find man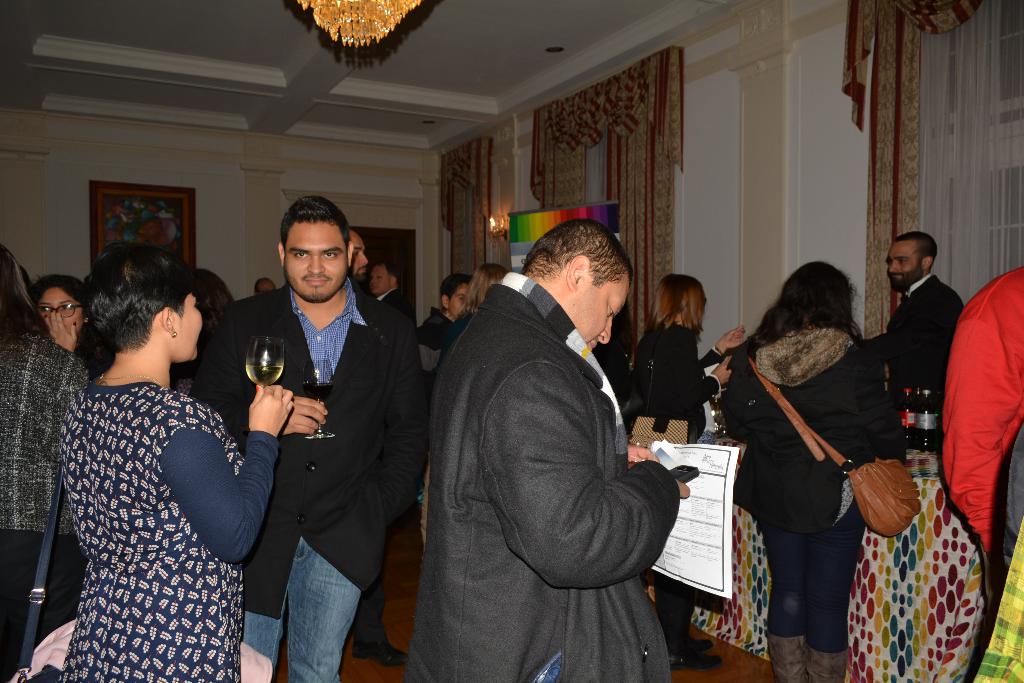
417/269/476/373
